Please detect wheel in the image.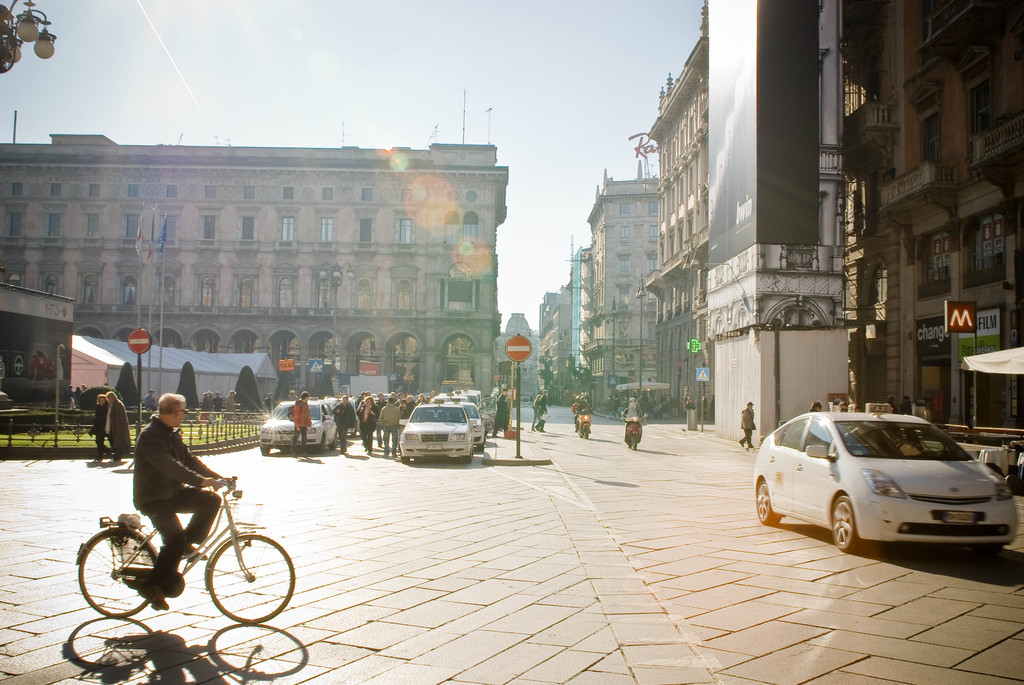
BBox(829, 493, 857, 549).
